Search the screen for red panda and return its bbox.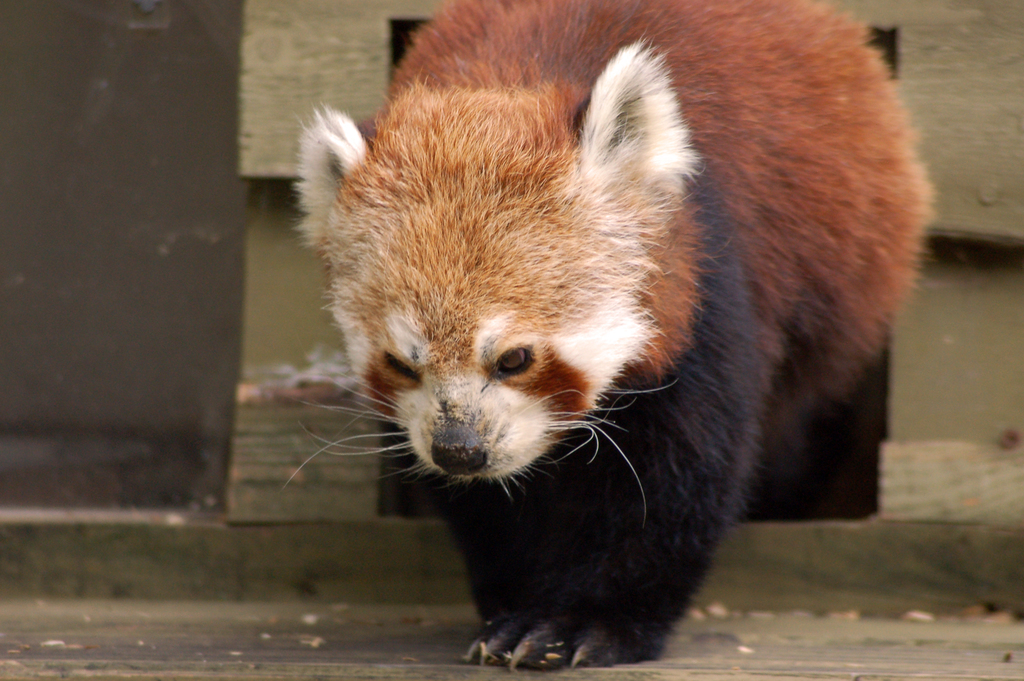
Found: rect(281, 0, 940, 674).
